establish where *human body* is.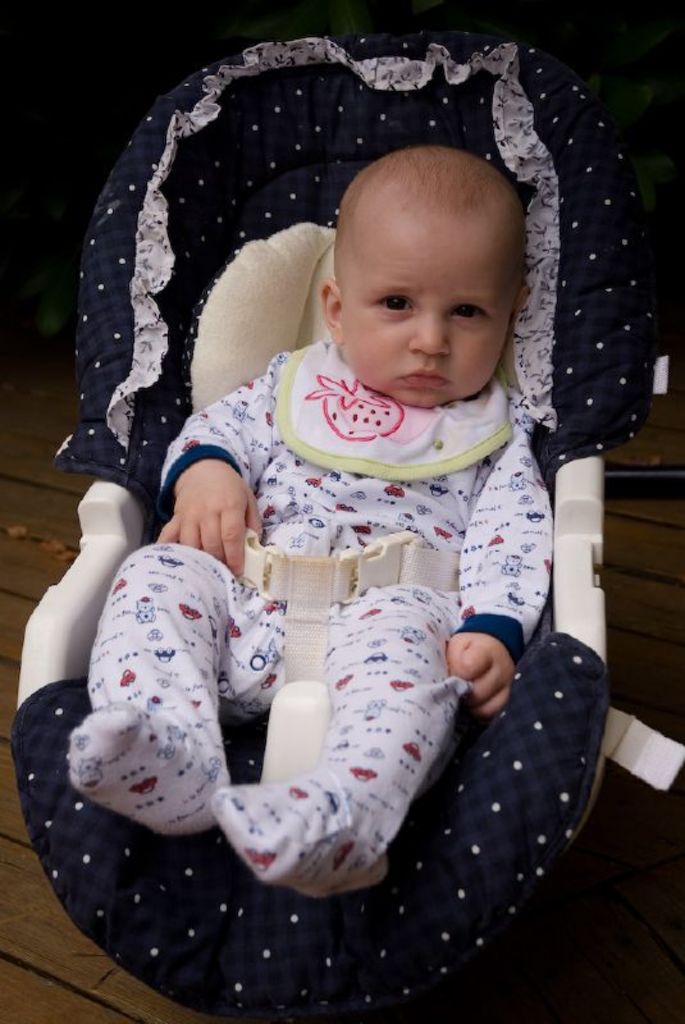
Established at 105, 241, 589, 924.
